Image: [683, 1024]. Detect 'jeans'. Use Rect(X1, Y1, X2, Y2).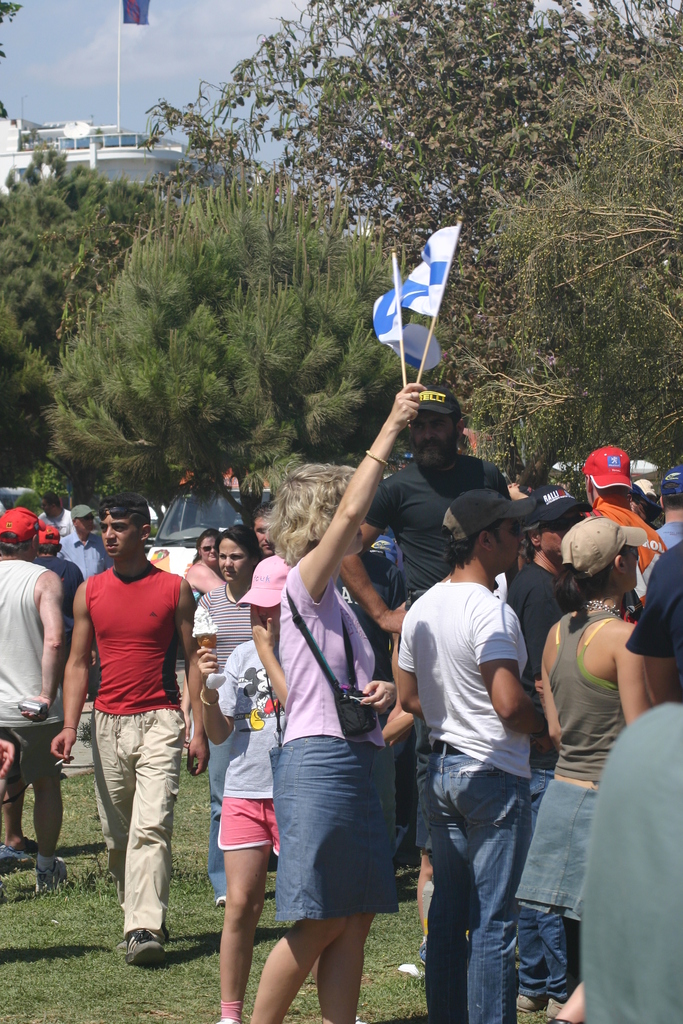
Rect(415, 731, 541, 1023).
